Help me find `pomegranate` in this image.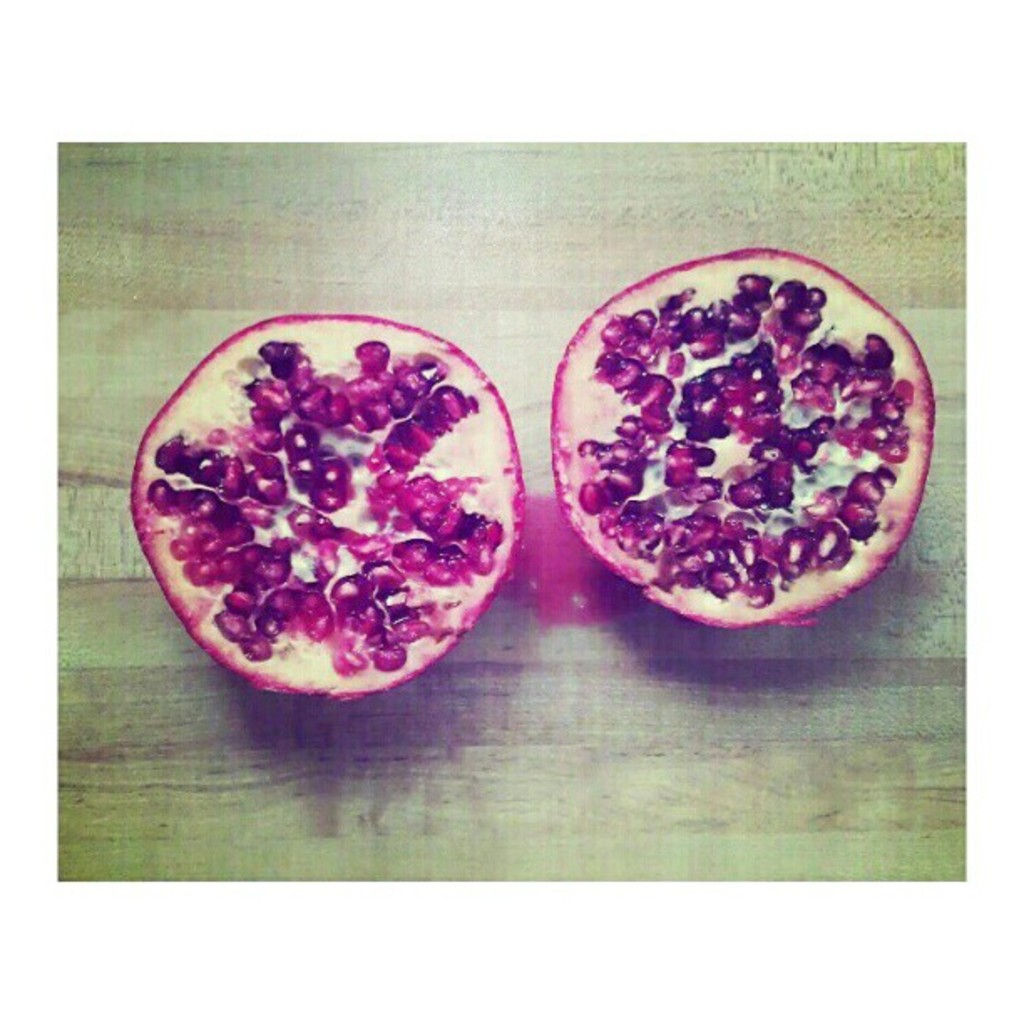
Found it: <box>550,244,939,632</box>.
